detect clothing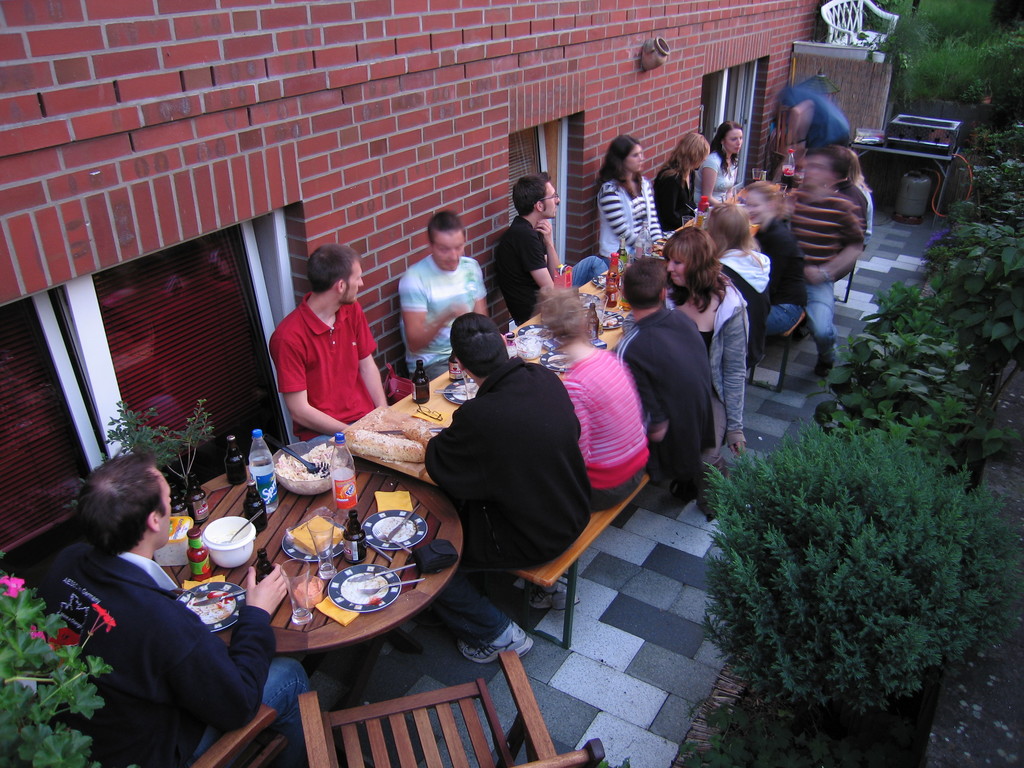
Rect(701, 147, 741, 205)
